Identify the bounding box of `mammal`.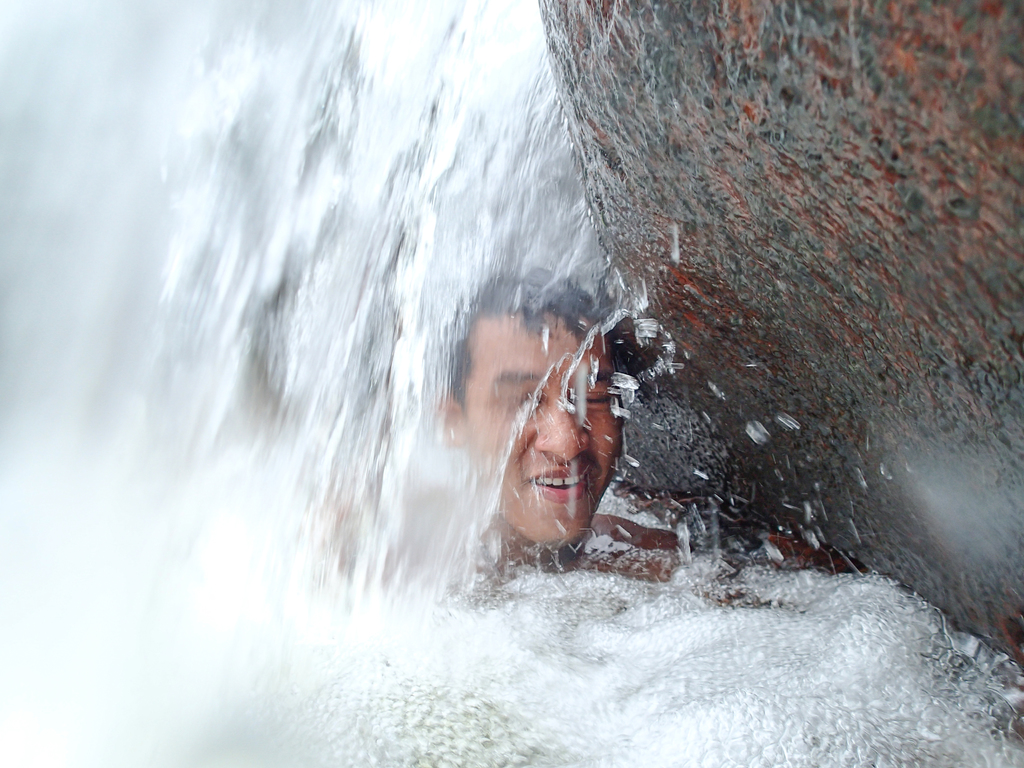
box(422, 262, 867, 602).
